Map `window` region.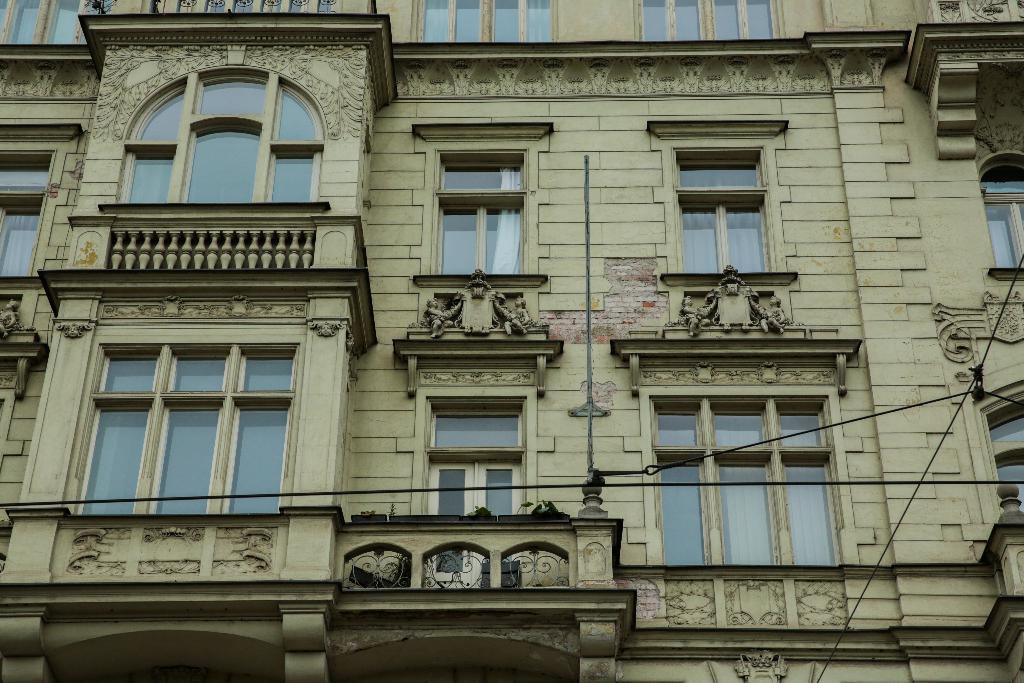
Mapped to {"left": 669, "top": 138, "right": 791, "bottom": 284}.
